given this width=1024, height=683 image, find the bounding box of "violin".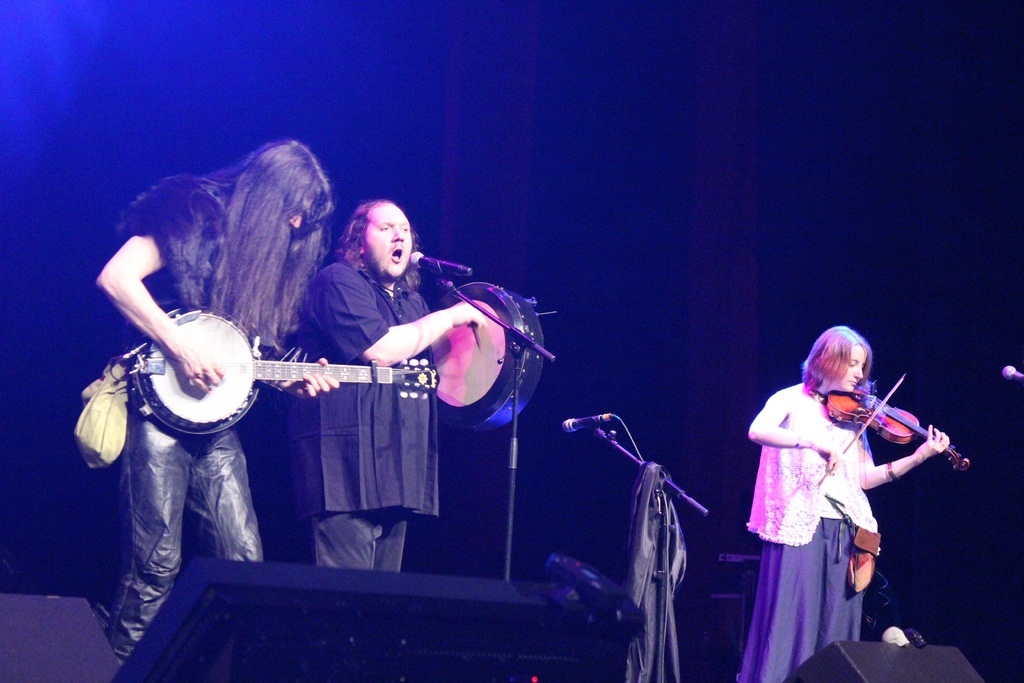
x1=820, y1=370, x2=974, y2=483.
